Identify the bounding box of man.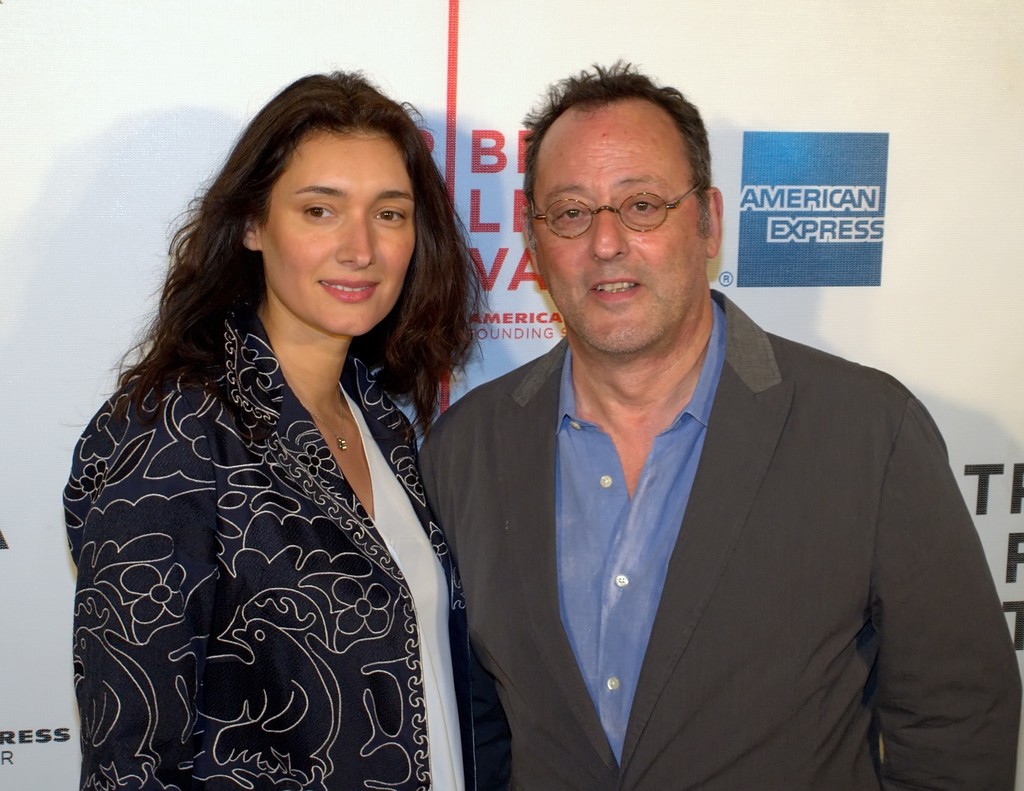
410,102,1003,772.
